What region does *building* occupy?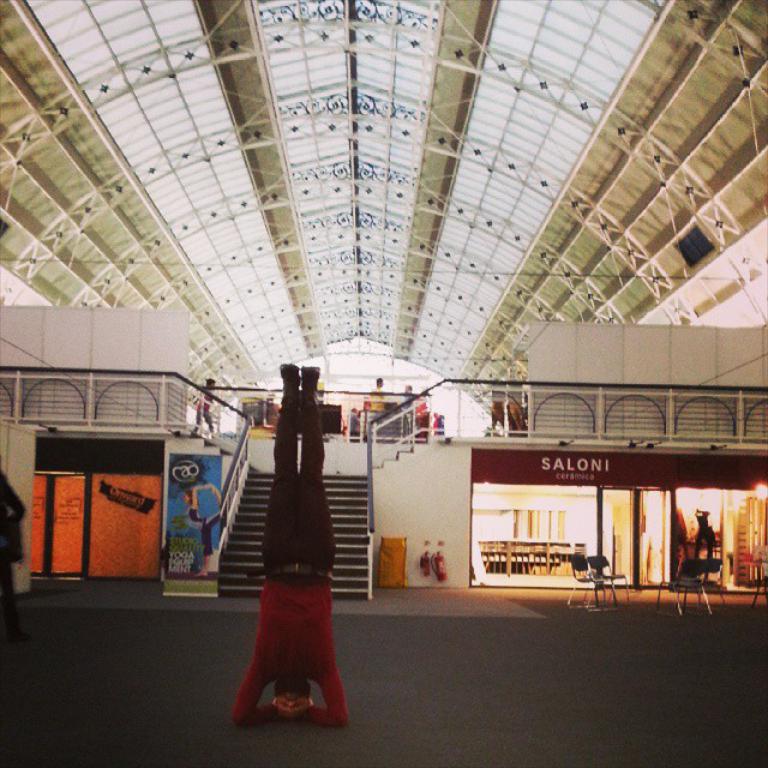
crop(0, 0, 767, 767).
